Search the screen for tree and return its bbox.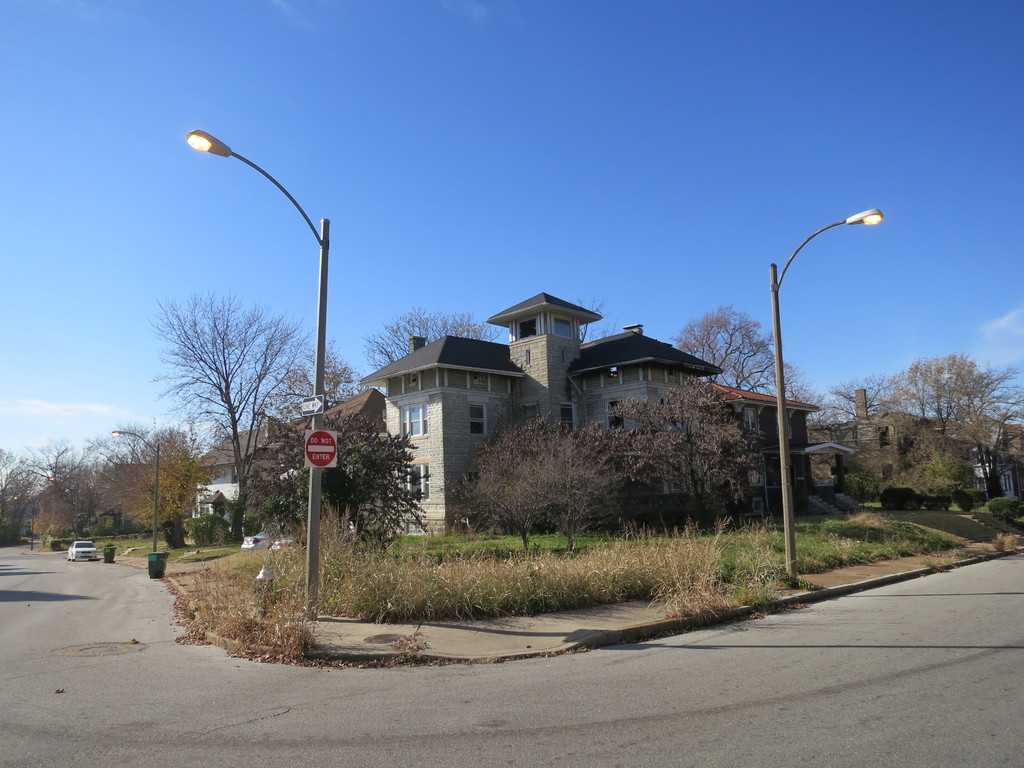
Found: [115, 425, 200, 544].
